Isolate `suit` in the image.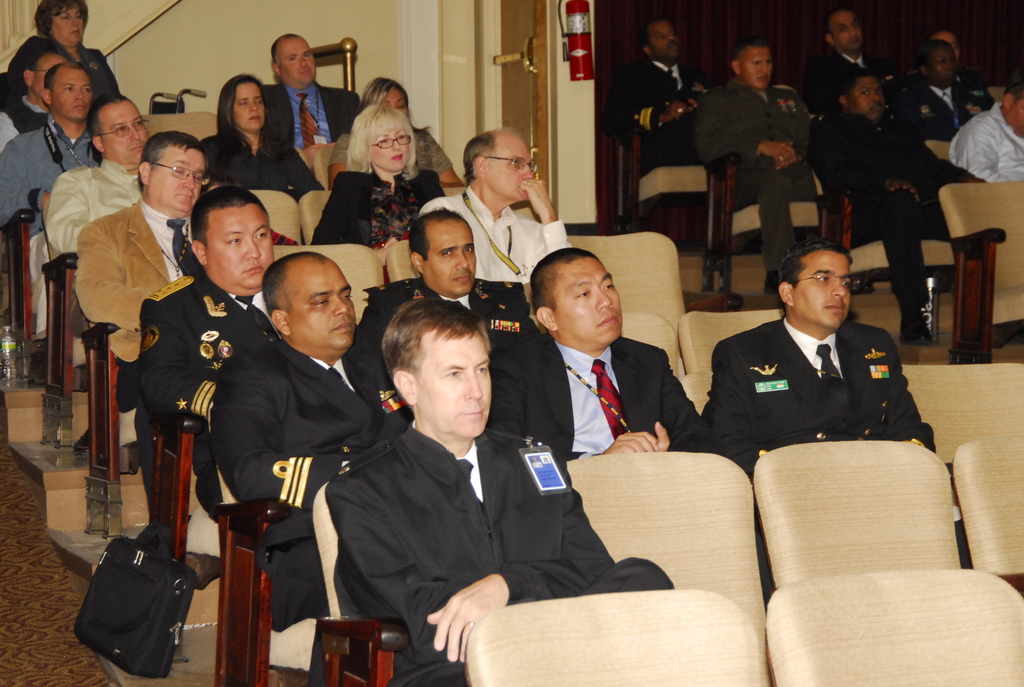
Isolated region: x1=353, y1=271, x2=539, y2=363.
